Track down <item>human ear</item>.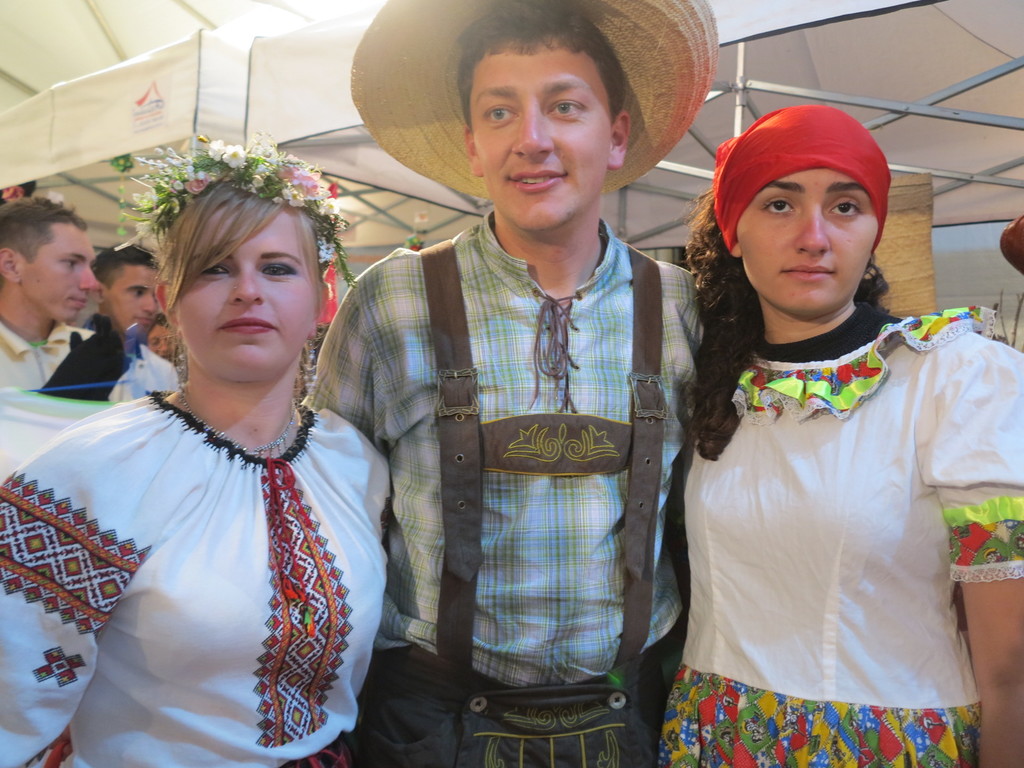
Tracked to [460,124,484,177].
